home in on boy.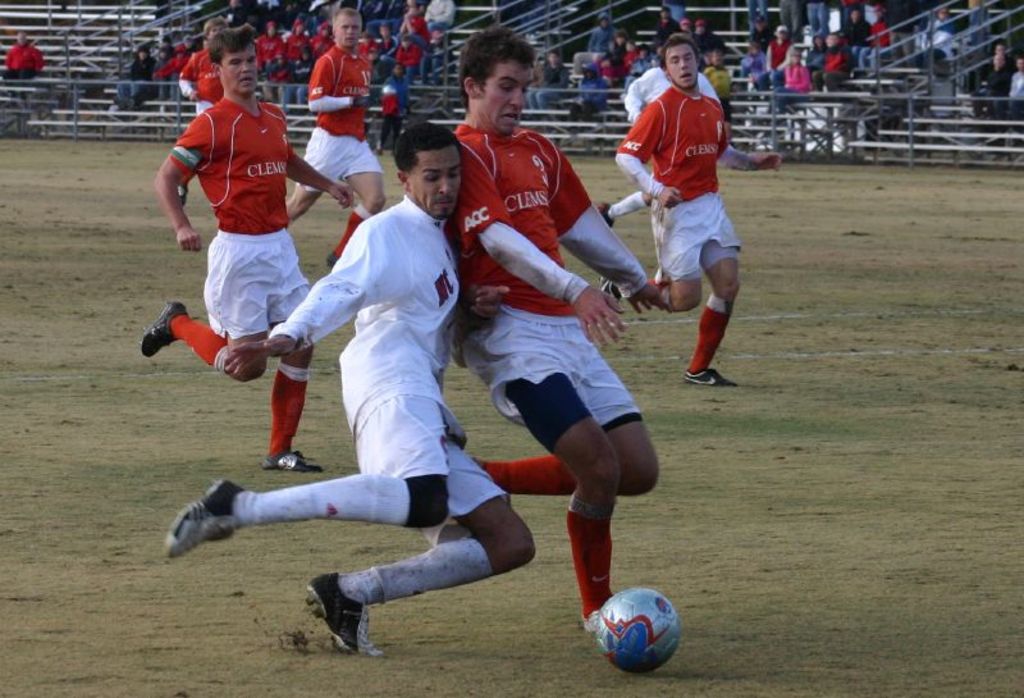
Homed in at [457,23,675,633].
